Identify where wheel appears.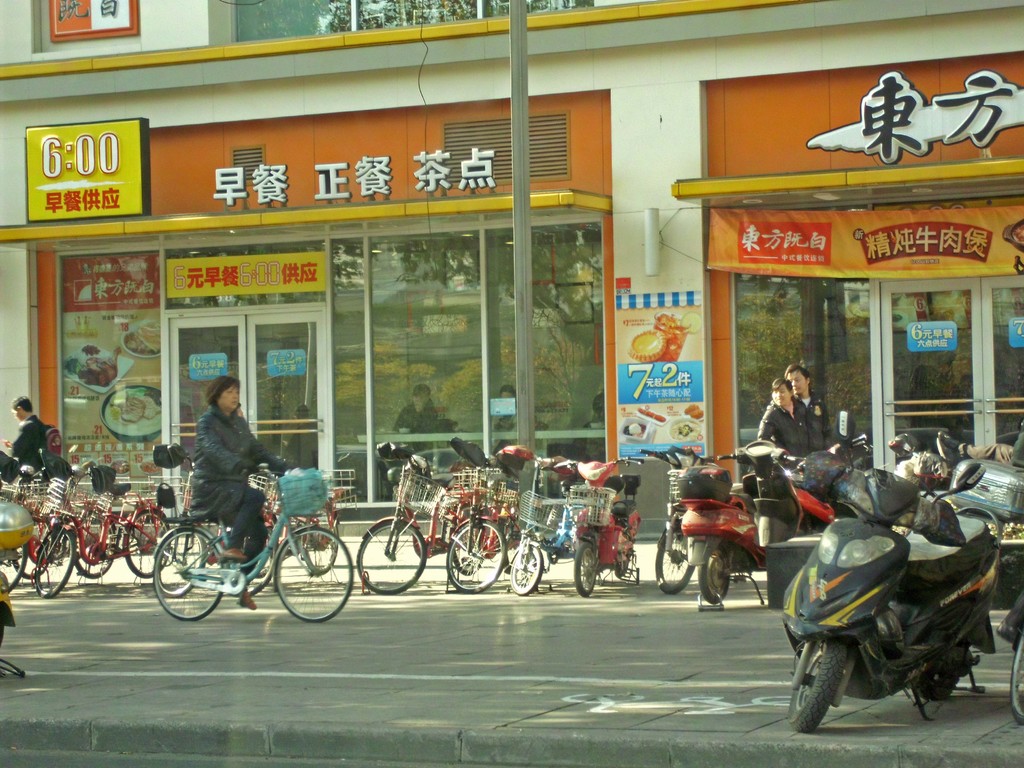
Appears at [10, 519, 52, 577].
